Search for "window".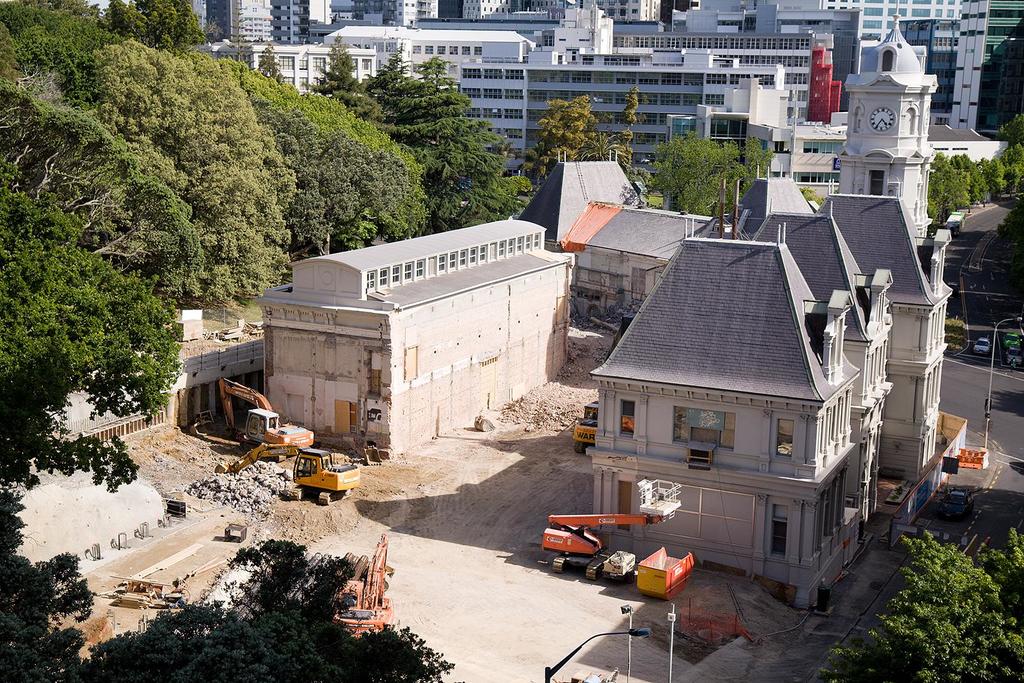
Found at (left=792, top=172, right=842, bottom=184).
